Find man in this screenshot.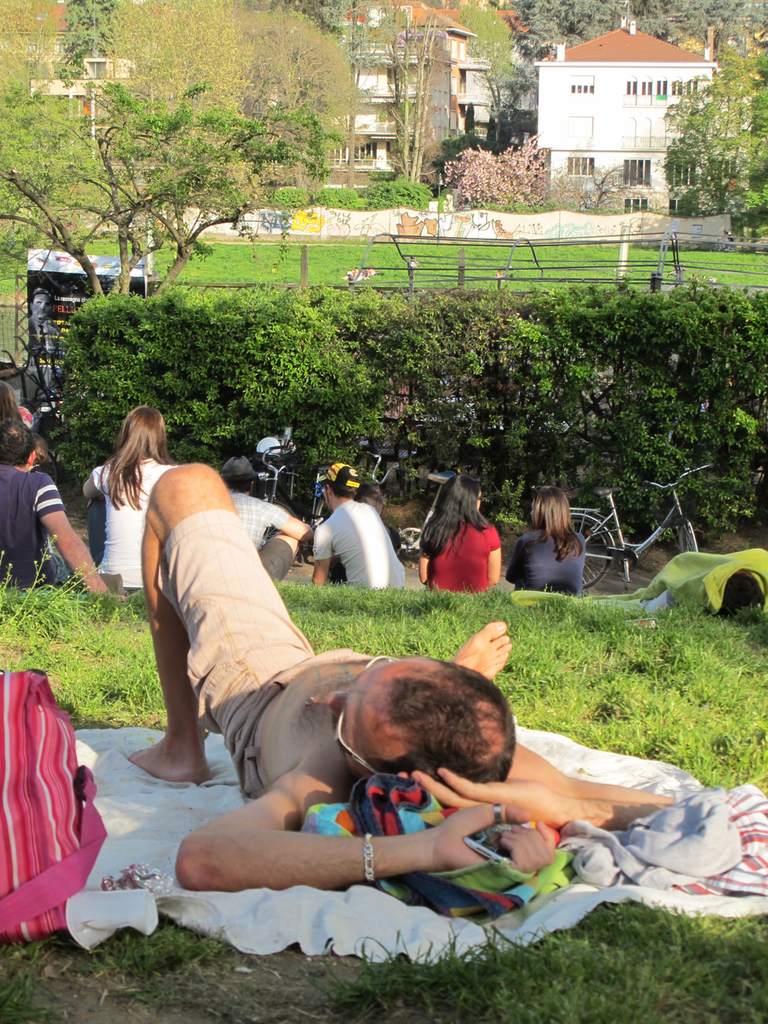
The bounding box for man is 222/458/317/585.
